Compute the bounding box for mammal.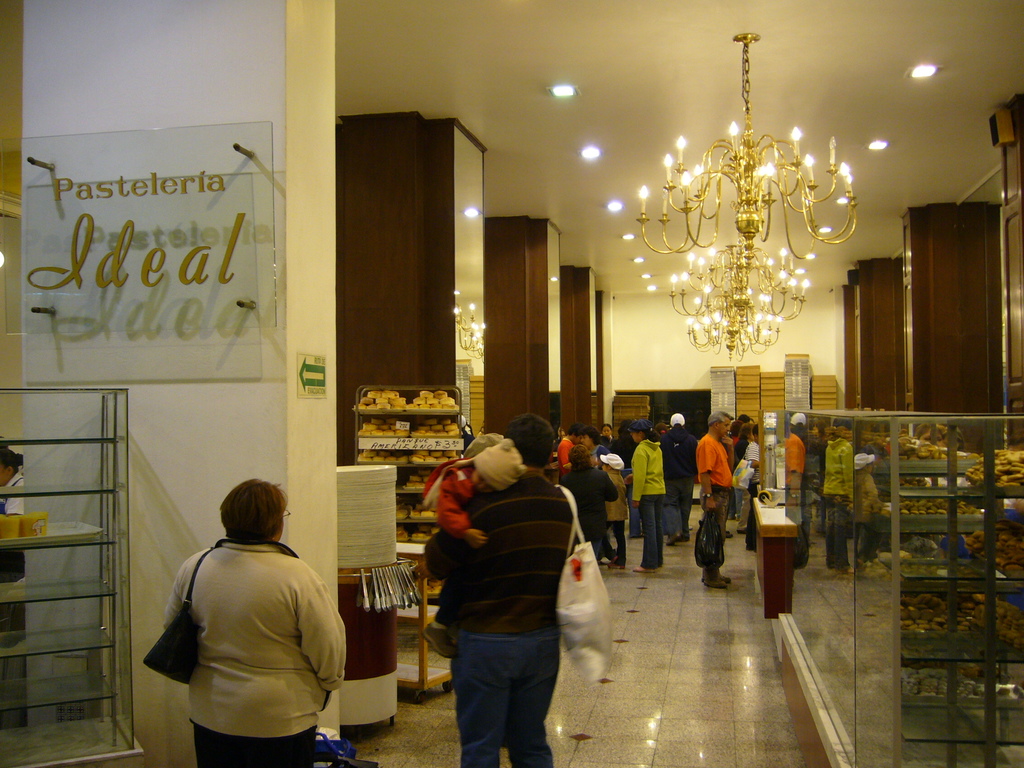
[x1=0, y1=440, x2=24, y2=512].
